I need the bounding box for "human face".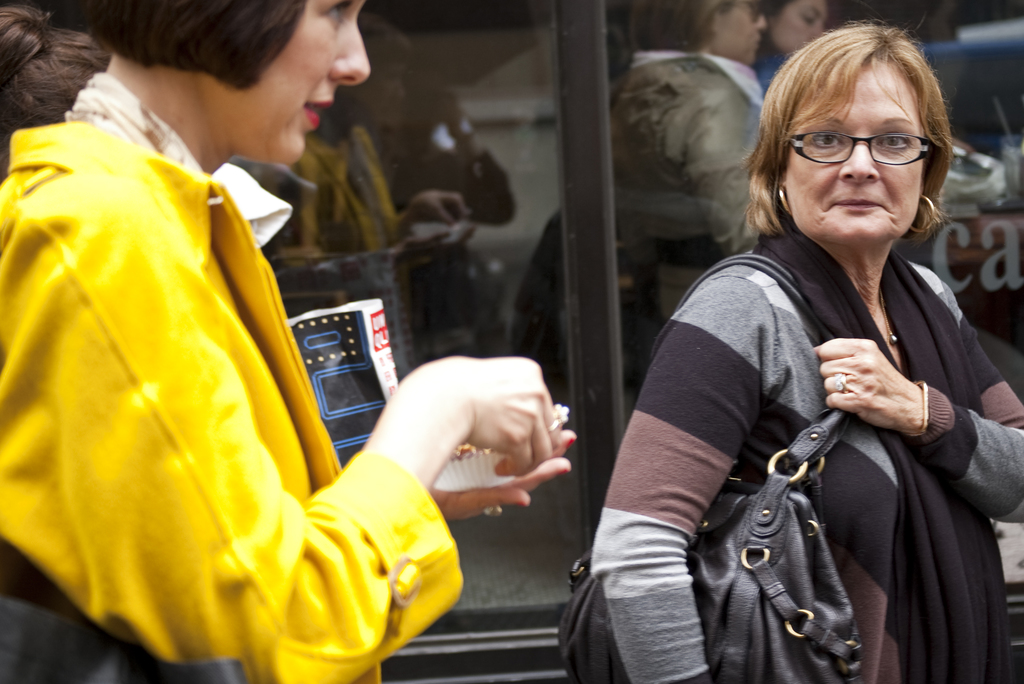
Here it is: {"x1": 220, "y1": 0, "x2": 371, "y2": 161}.
